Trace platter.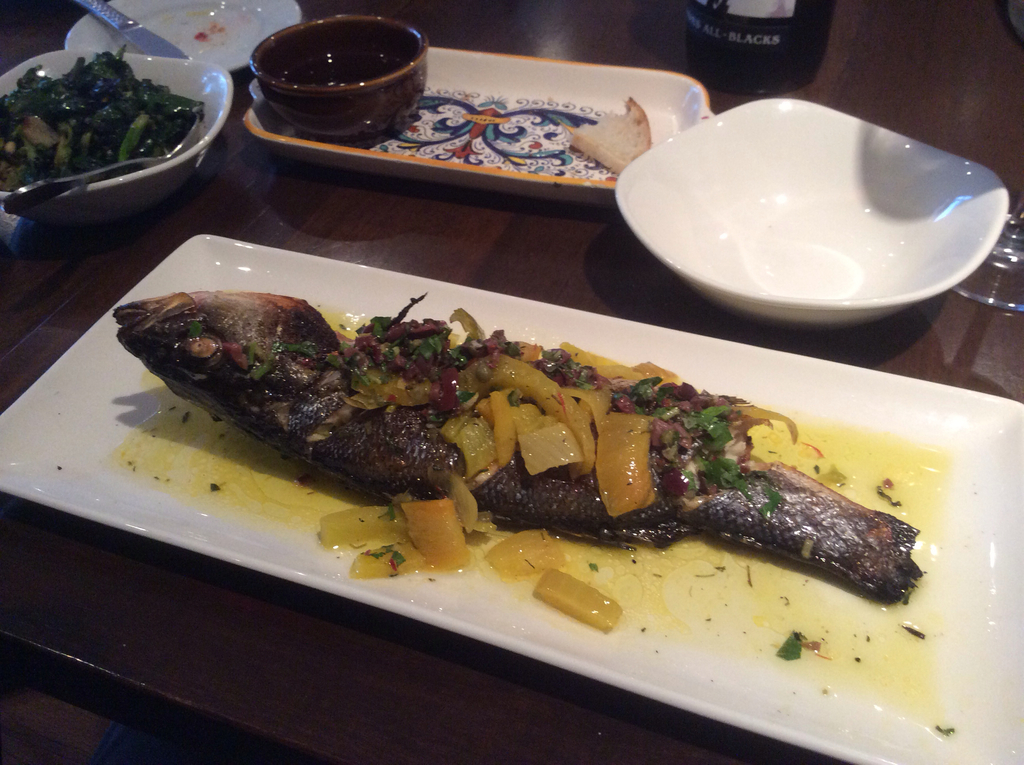
Traced to BBox(246, 46, 712, 208).
